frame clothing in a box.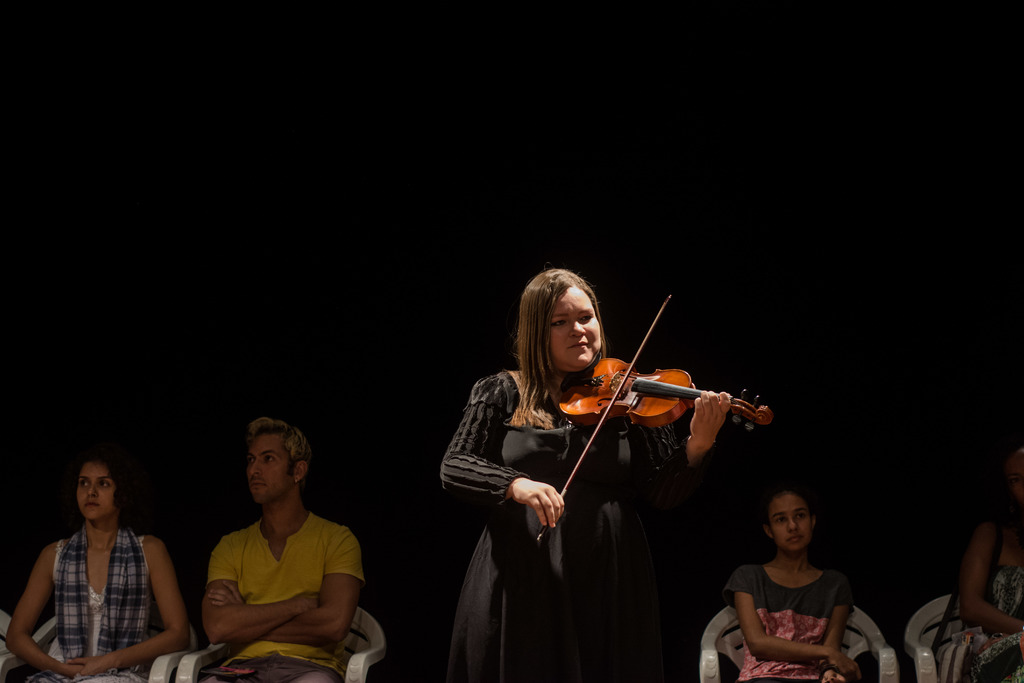
<region>45, 527, 148, 682</region>.
